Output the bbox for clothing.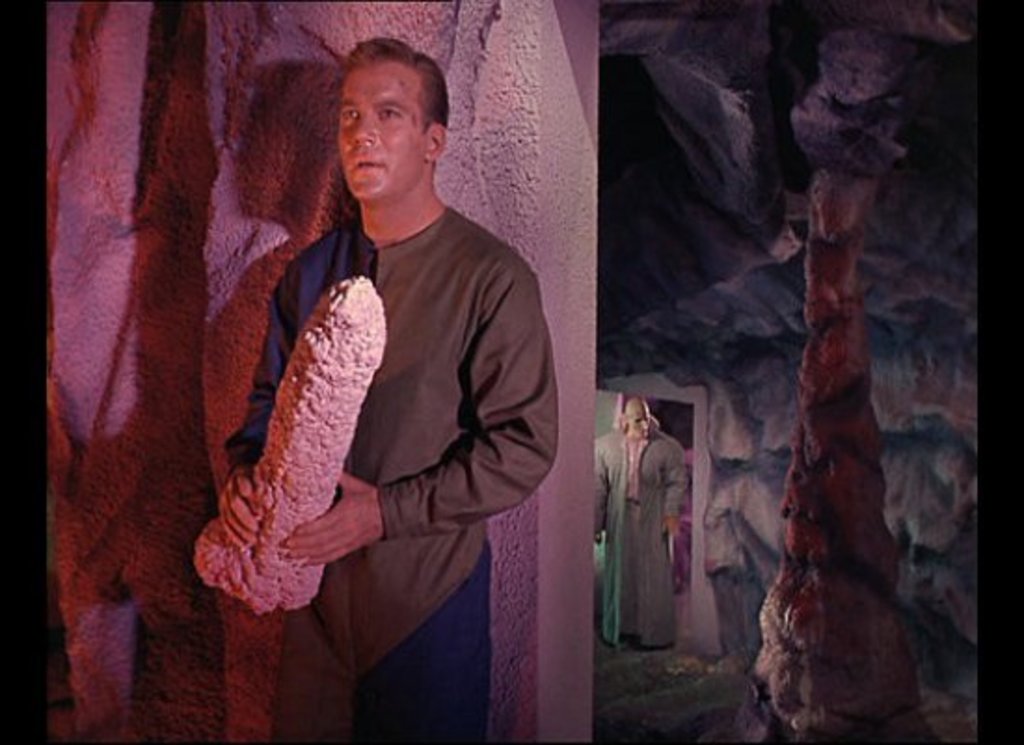
crop(598, 423, 689, 652).
